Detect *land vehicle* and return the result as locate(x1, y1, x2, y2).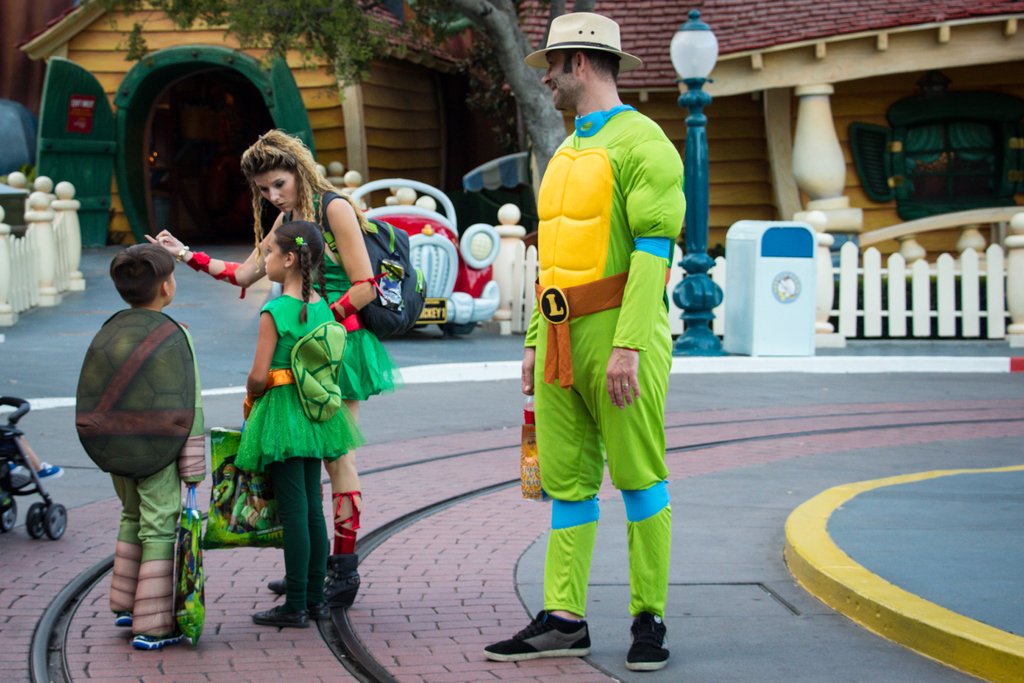
locate(2, 395, 70, 540).
